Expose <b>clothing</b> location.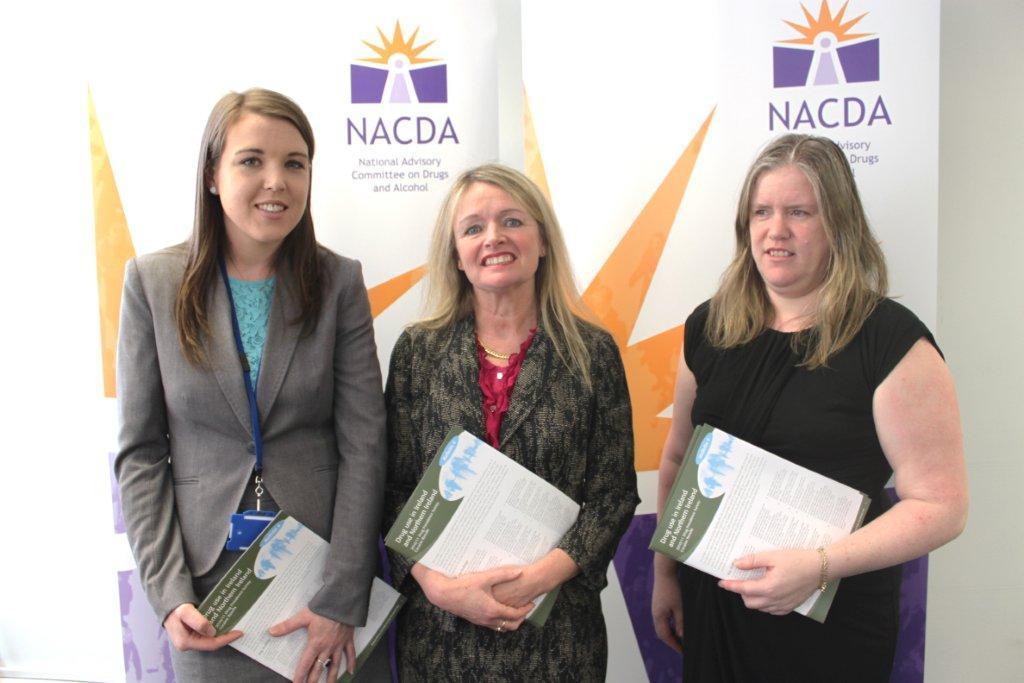
Exposed at BBox(683, 294, 932, 682).
